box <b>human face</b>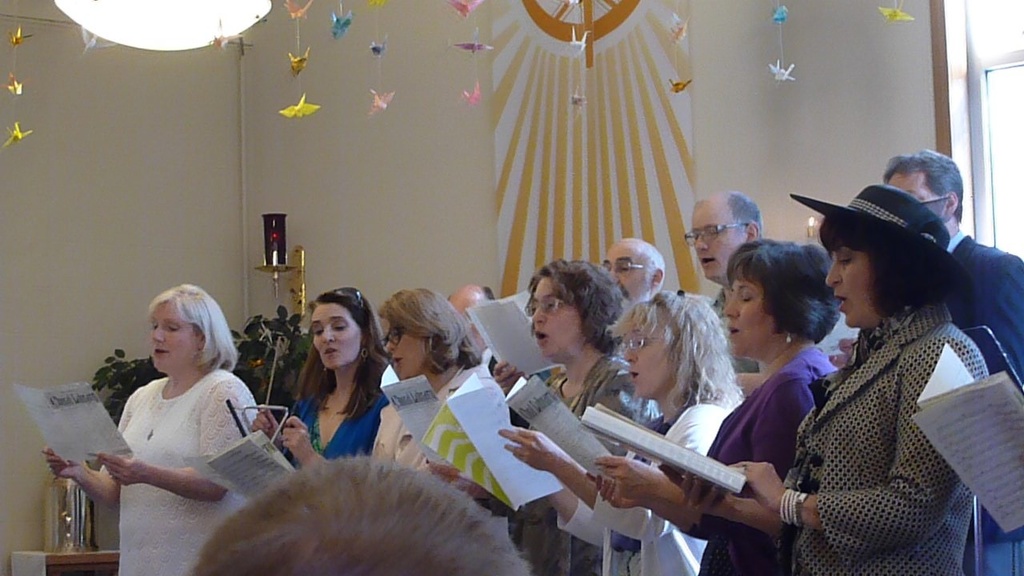
box=[314, 302, 360, 366]
